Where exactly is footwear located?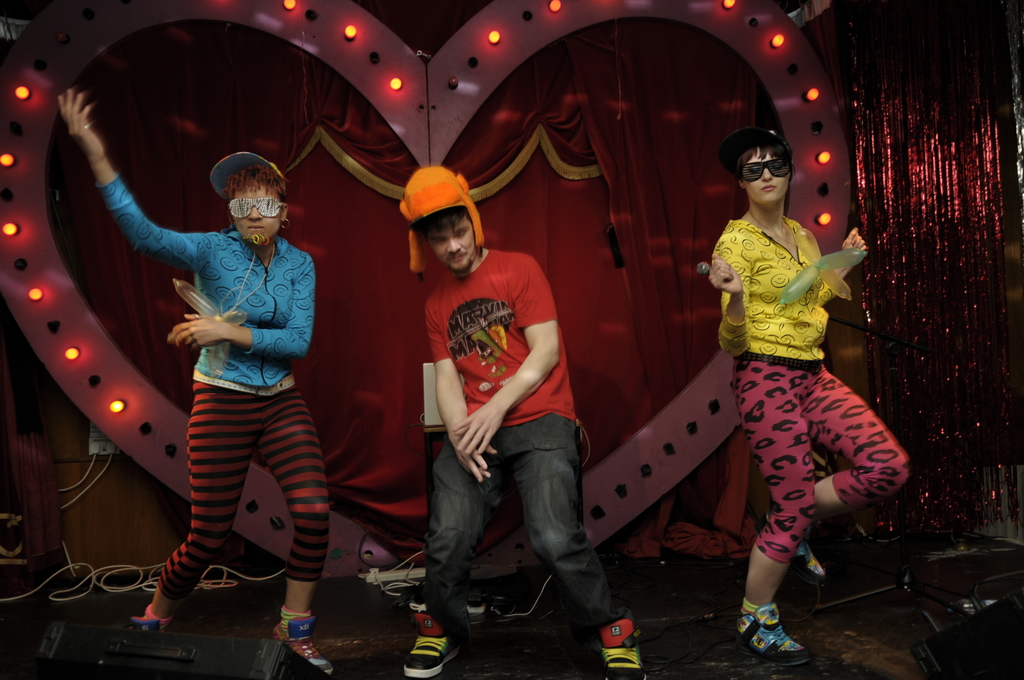
Its bounding box is [753, 511, 828, 588].
